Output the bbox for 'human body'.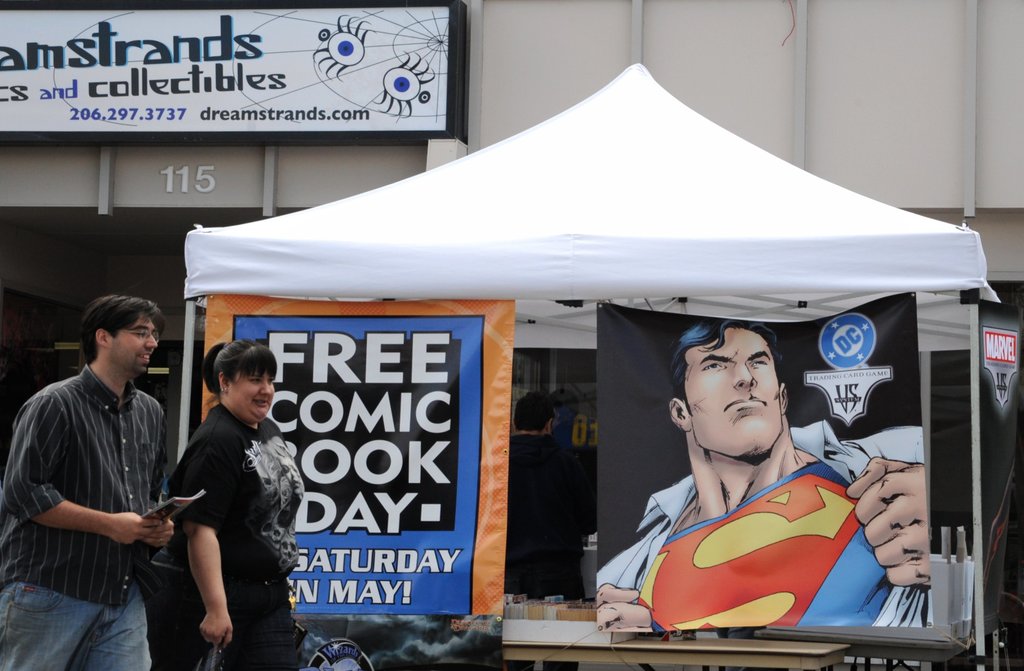
{"x1": 160, "y1": 405, "x2": 308, "y2": 670}.
